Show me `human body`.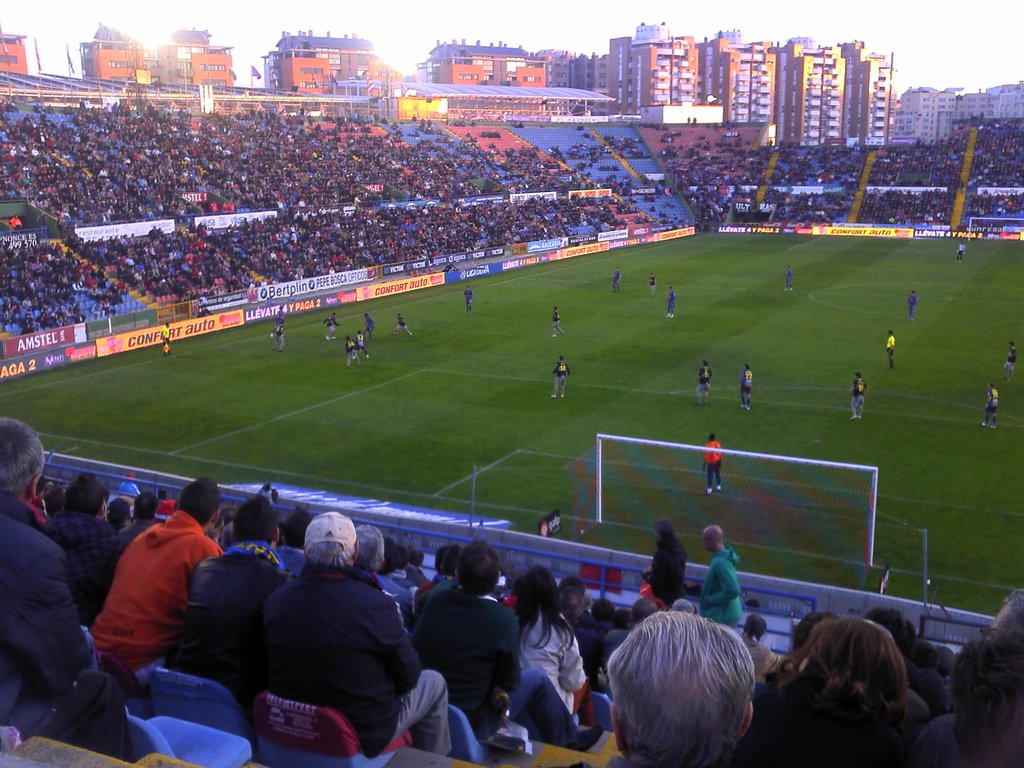
`human body` is here: BBox(279, 505, 310, 575).
